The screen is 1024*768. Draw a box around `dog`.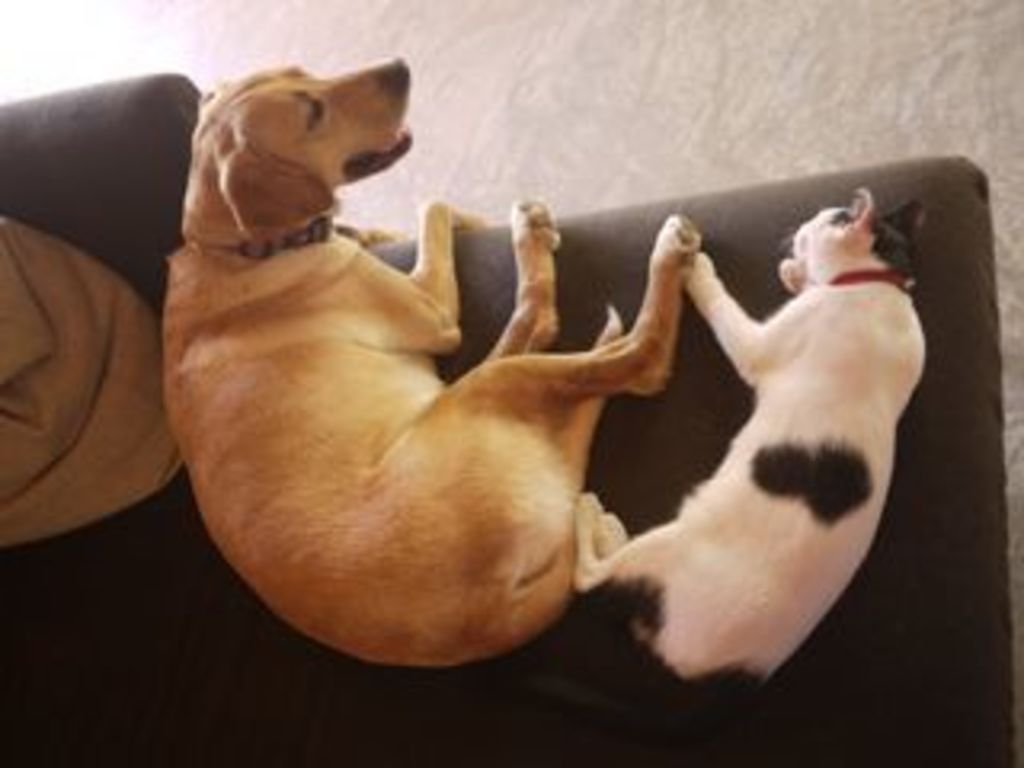
pyautogui.locateOnScreen(570, 189, 938, 691).
